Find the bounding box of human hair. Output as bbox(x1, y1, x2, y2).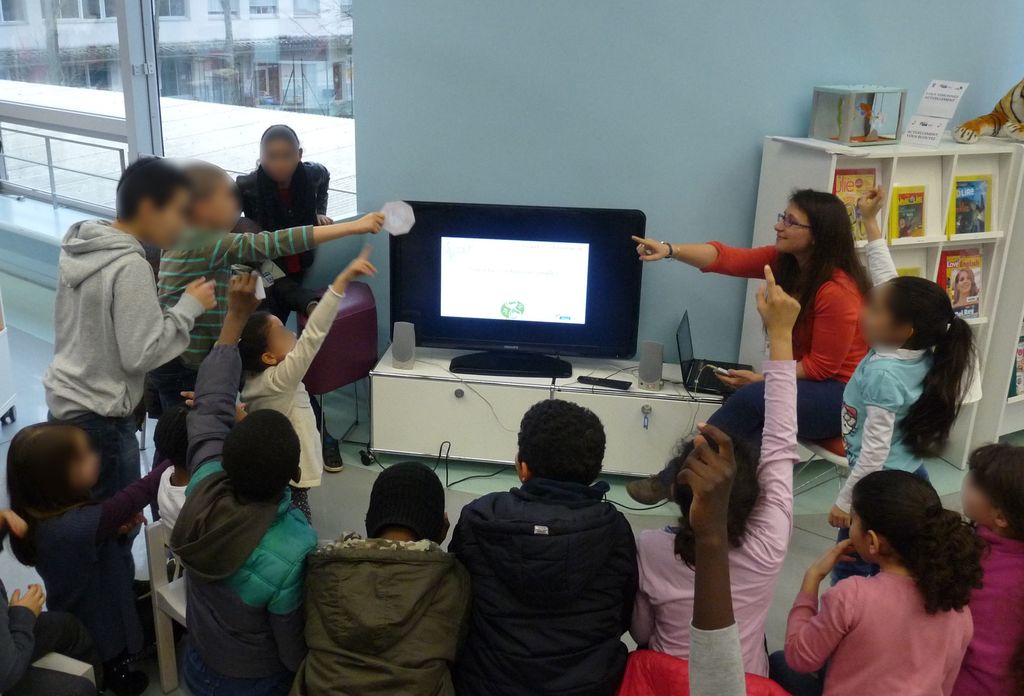
bbox(885, 276, 986, 457).
